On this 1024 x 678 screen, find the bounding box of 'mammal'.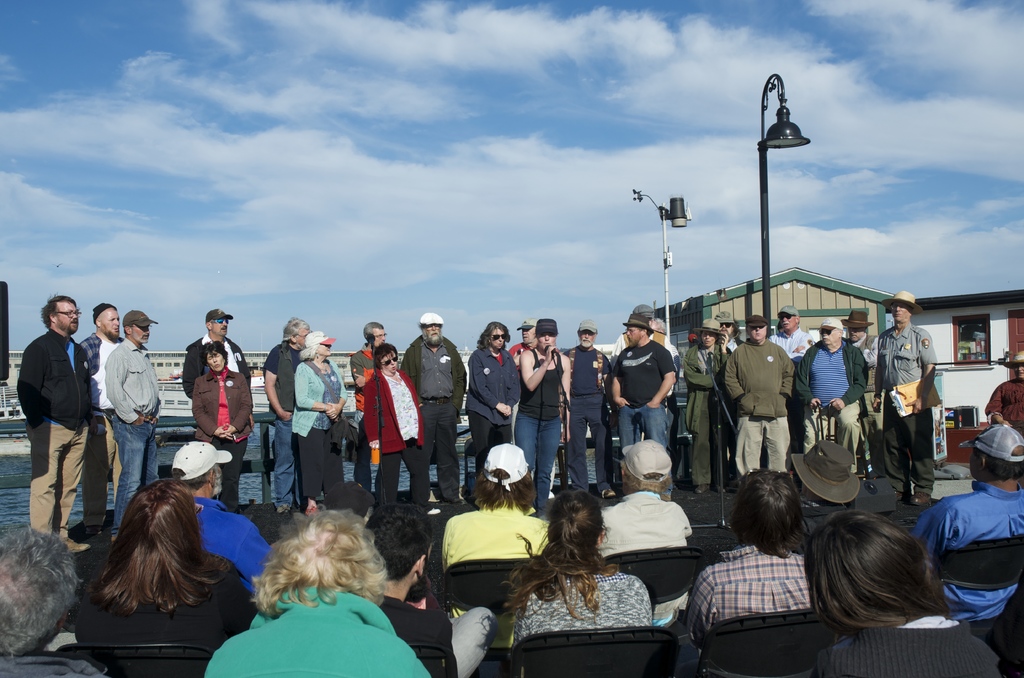
Bounding box: {"left": 913, "top": 419, "right": 1023, "bottom": 622}.
